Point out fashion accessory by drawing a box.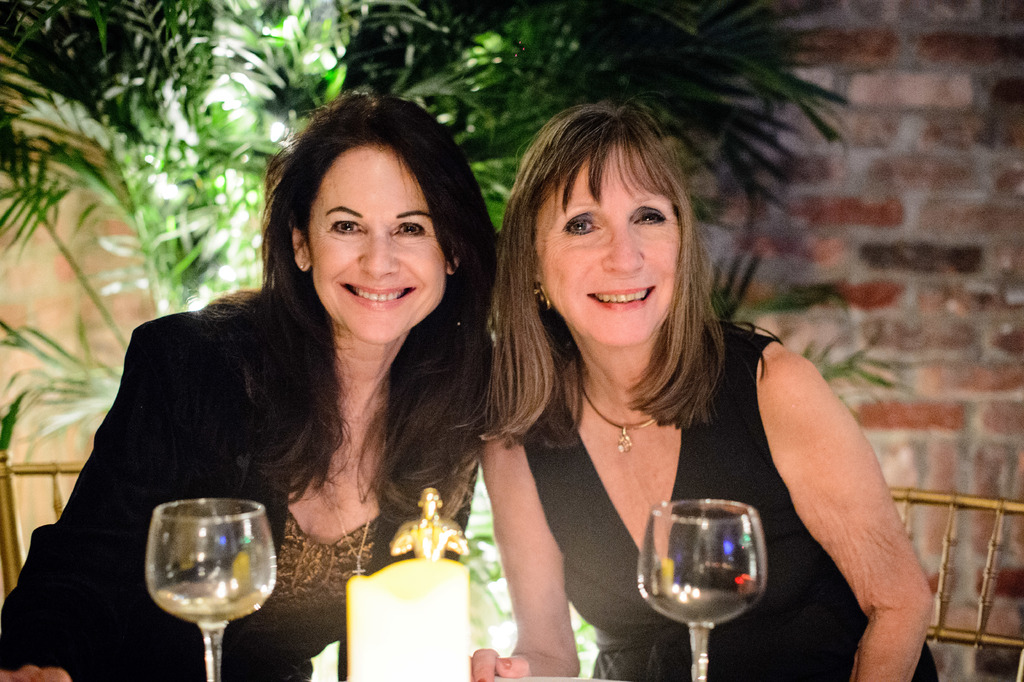
(579,380,658,459).
